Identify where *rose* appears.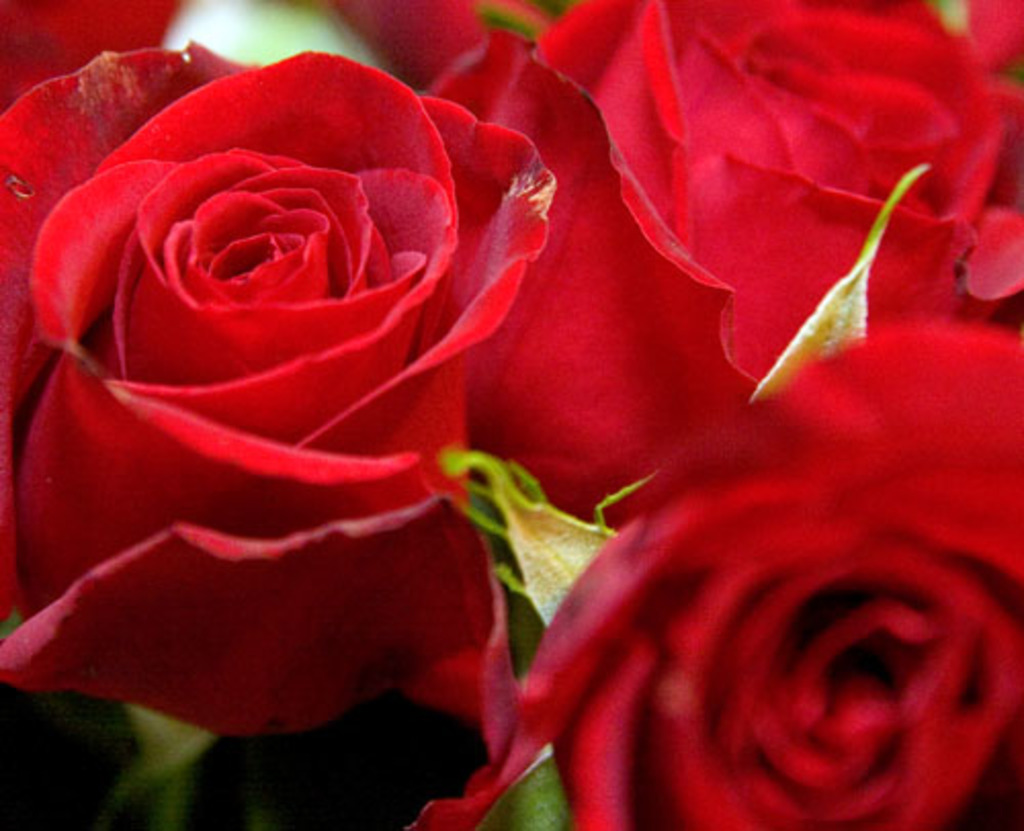
Appears at Rect(0, 39, 561, 733).
